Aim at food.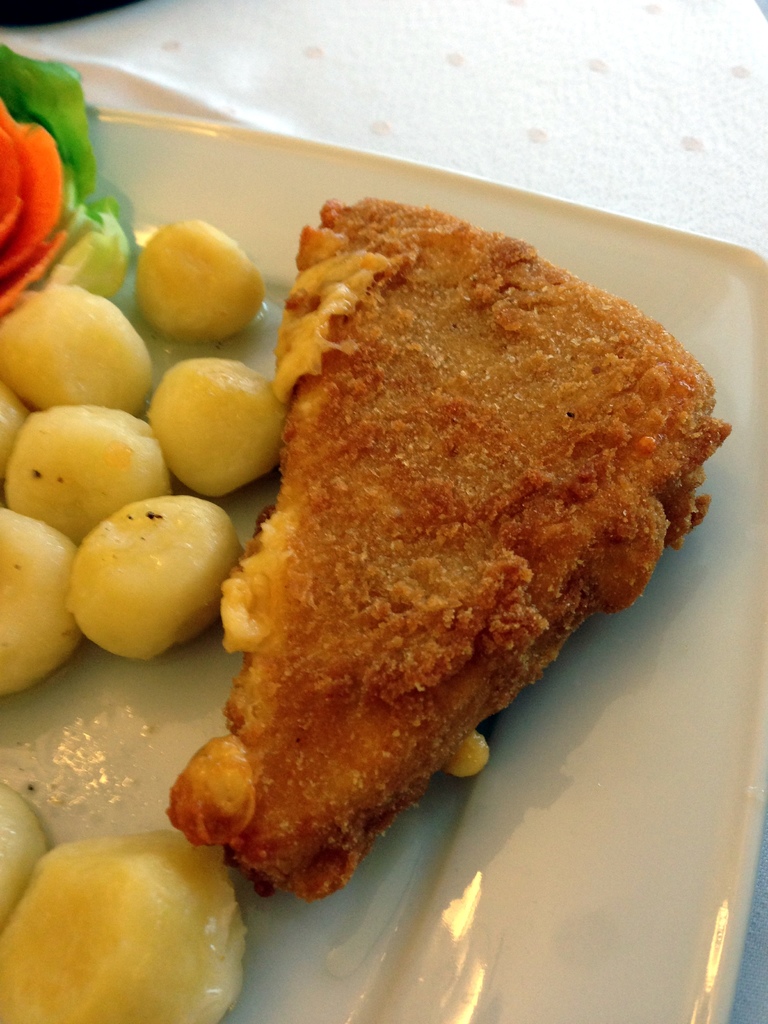
Aimed at BBox(0, 282, 148, 418).
